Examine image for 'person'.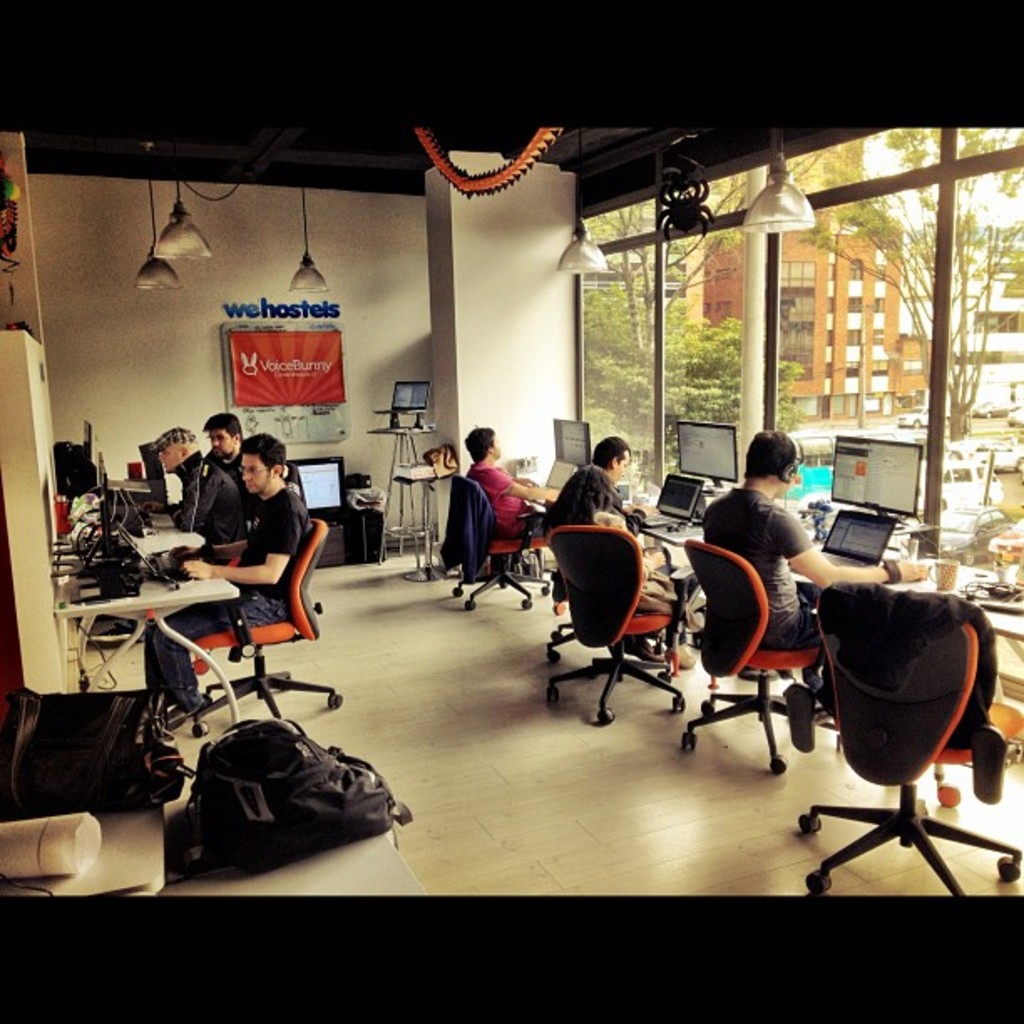
Examination result: box=[206, 415, 263, 520].
